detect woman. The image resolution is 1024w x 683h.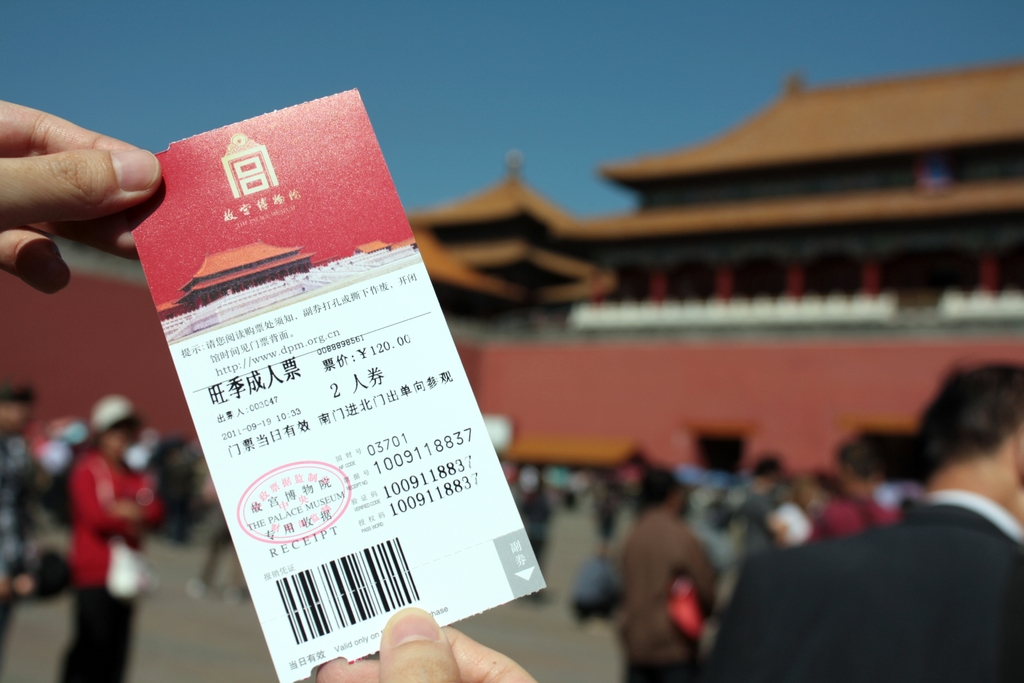
locate(53, 382, 180, 682).
